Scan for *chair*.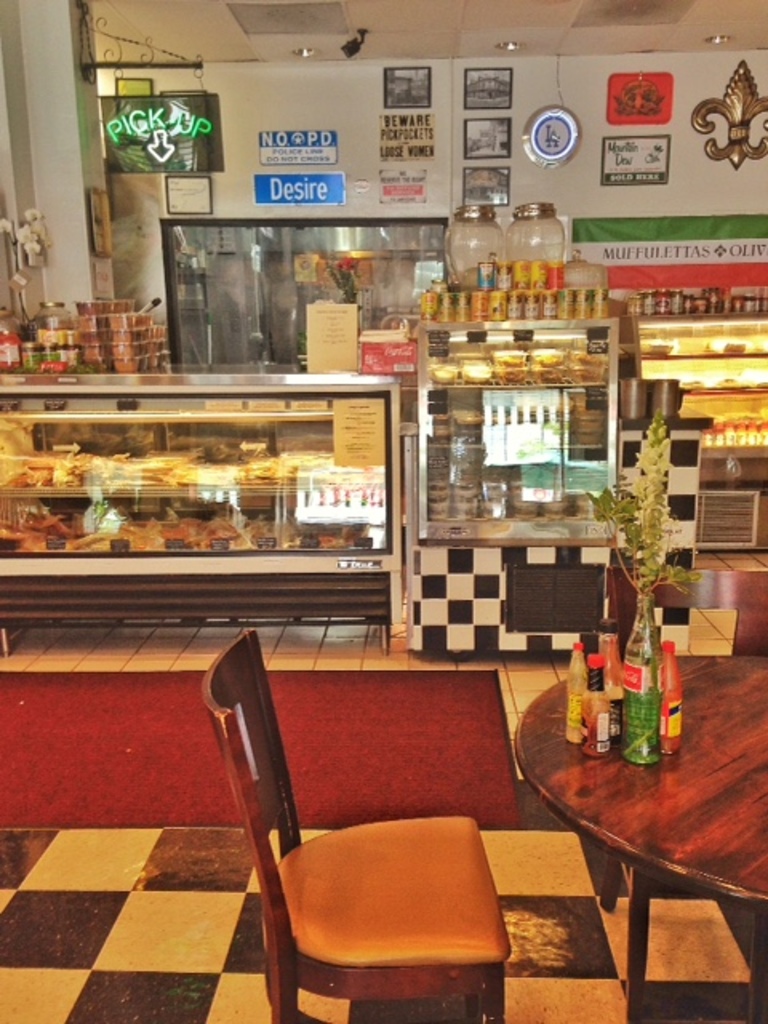
Scan result: x1=590 y1=568 x2=766 y2=922.
